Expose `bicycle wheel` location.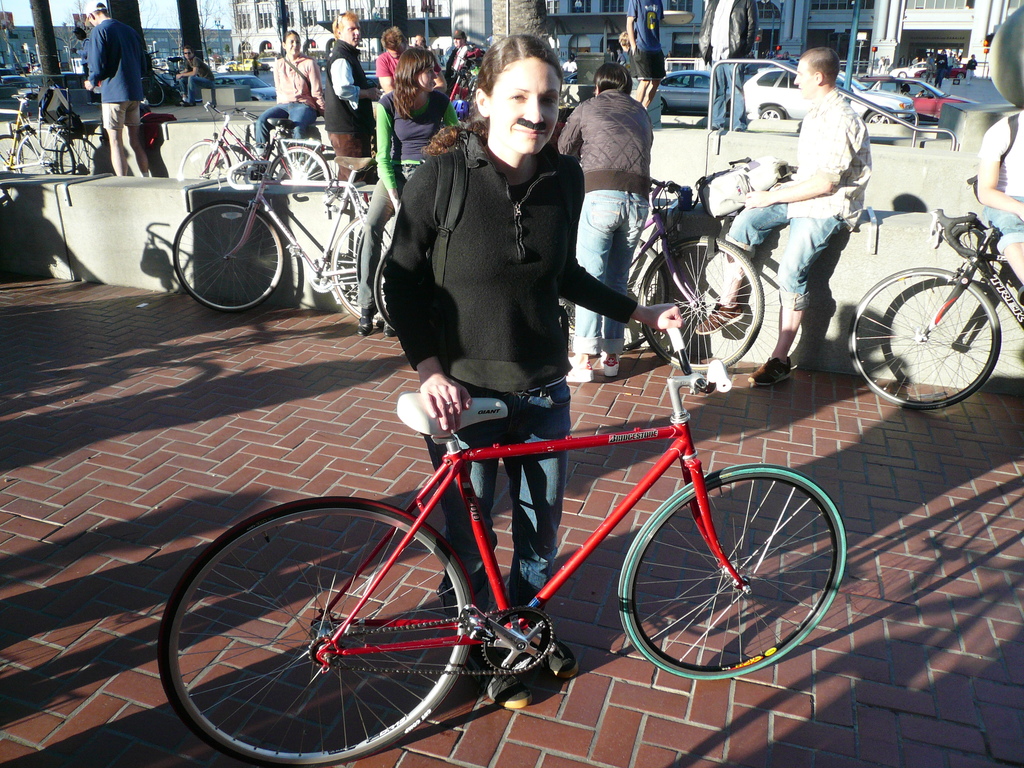
Exposed at (167,195,286,317).
